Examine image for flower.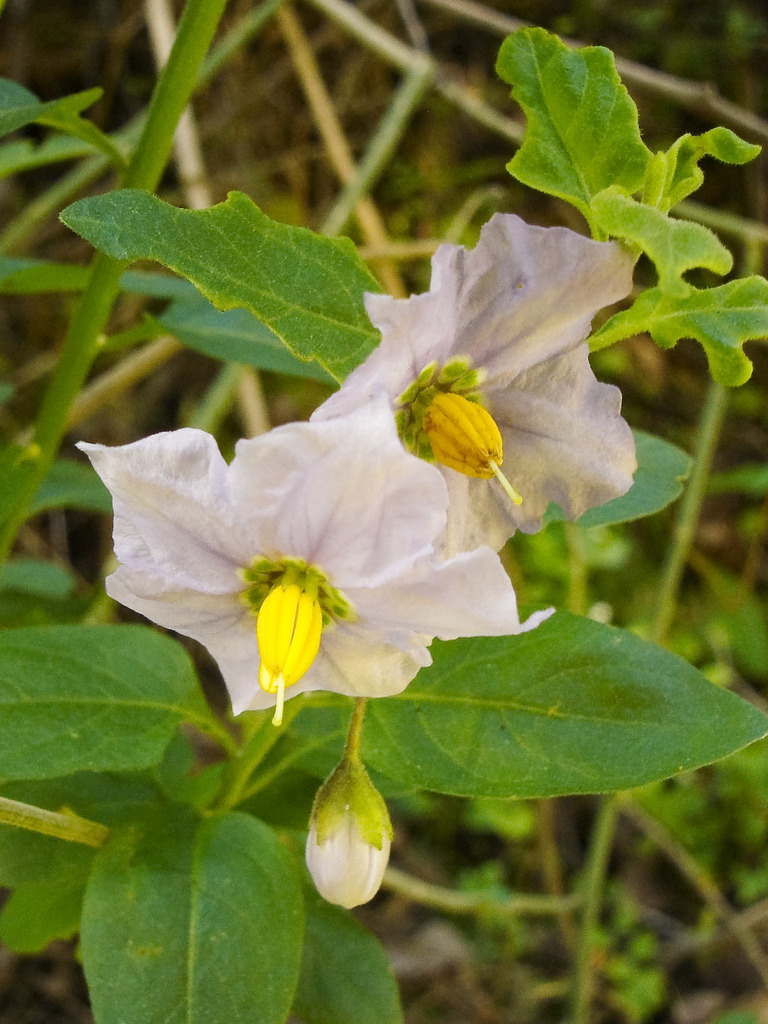
Examination result: BBox(304, 213, 637, 557).
